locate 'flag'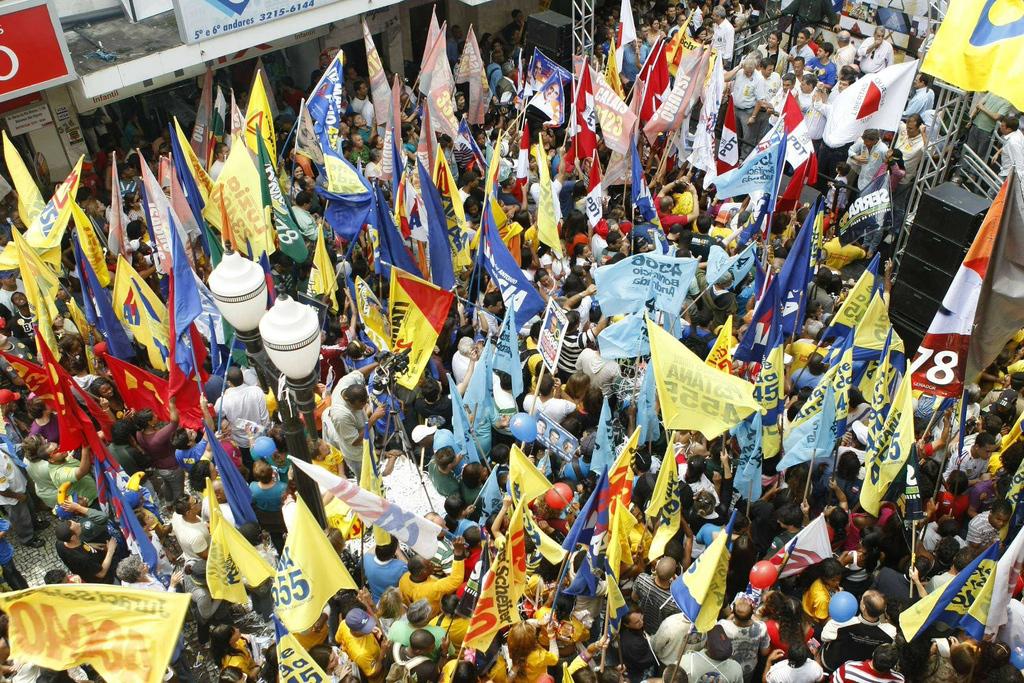
[x1=1, y1=589, x2=197, y2=682]
